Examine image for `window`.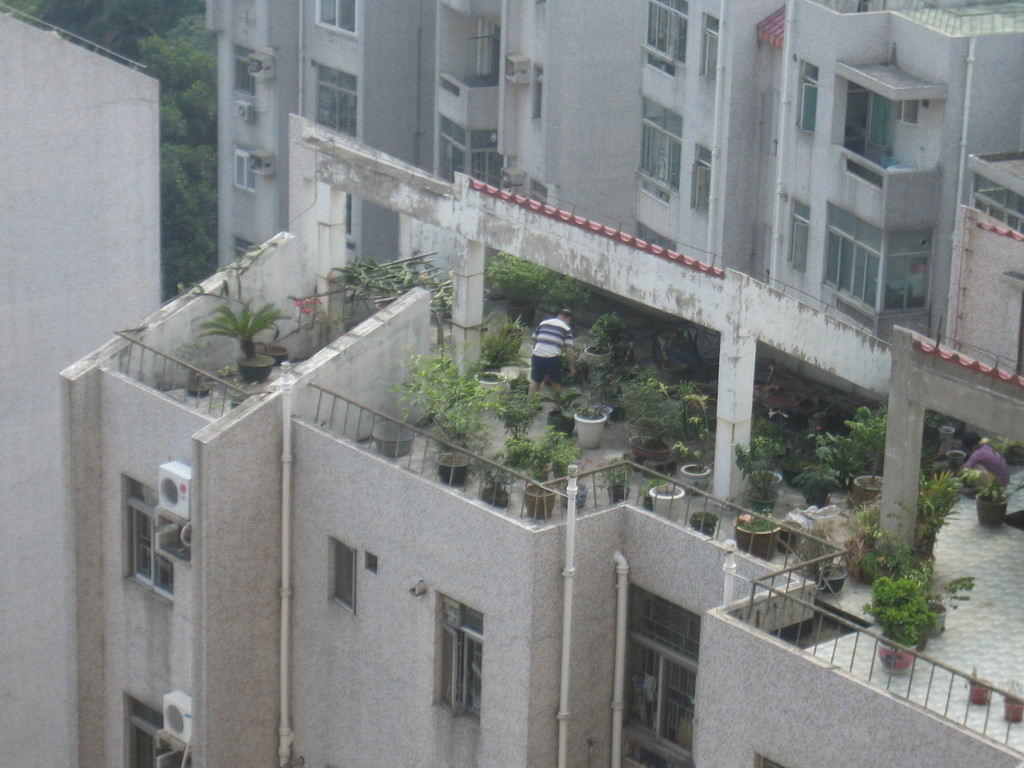
Examination result: 117,483,179,603.
